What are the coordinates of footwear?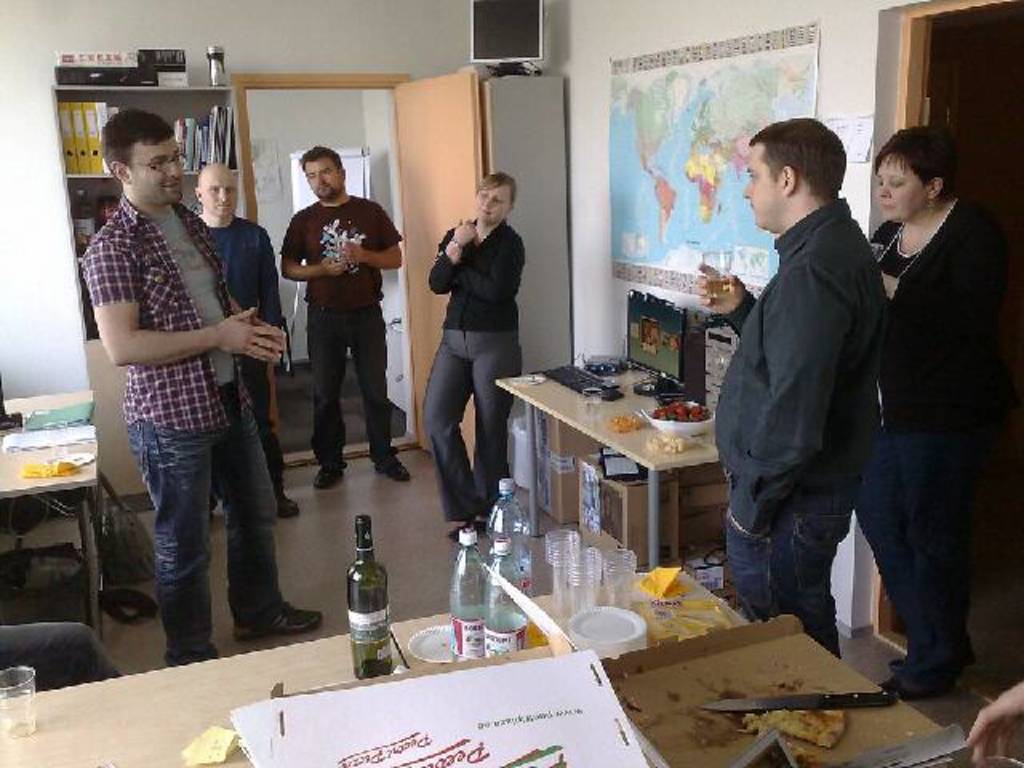
270 494 299 522.
